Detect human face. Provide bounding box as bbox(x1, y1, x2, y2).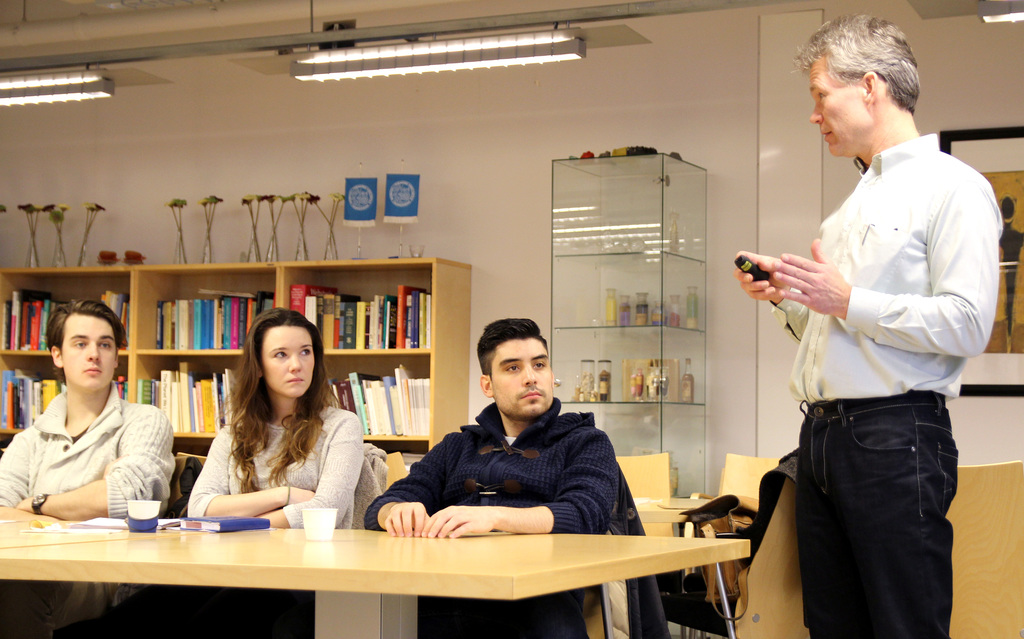
bbox(806, 57, 863, 156).
